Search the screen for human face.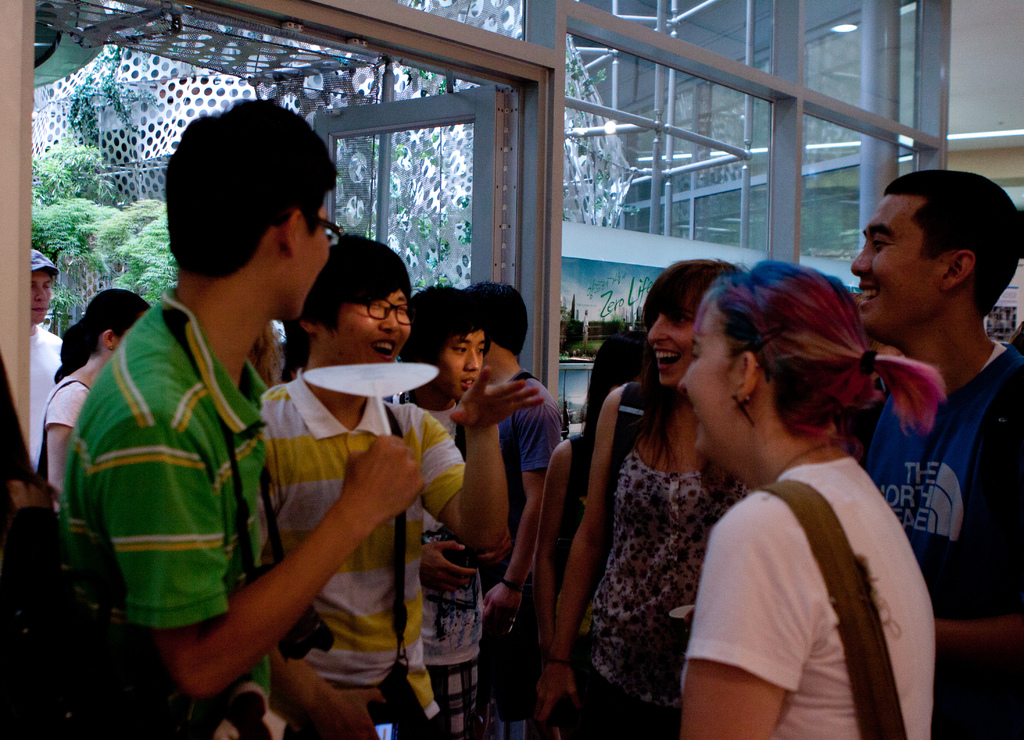
Found at left=330, top=280, right=410, bottom=363.
